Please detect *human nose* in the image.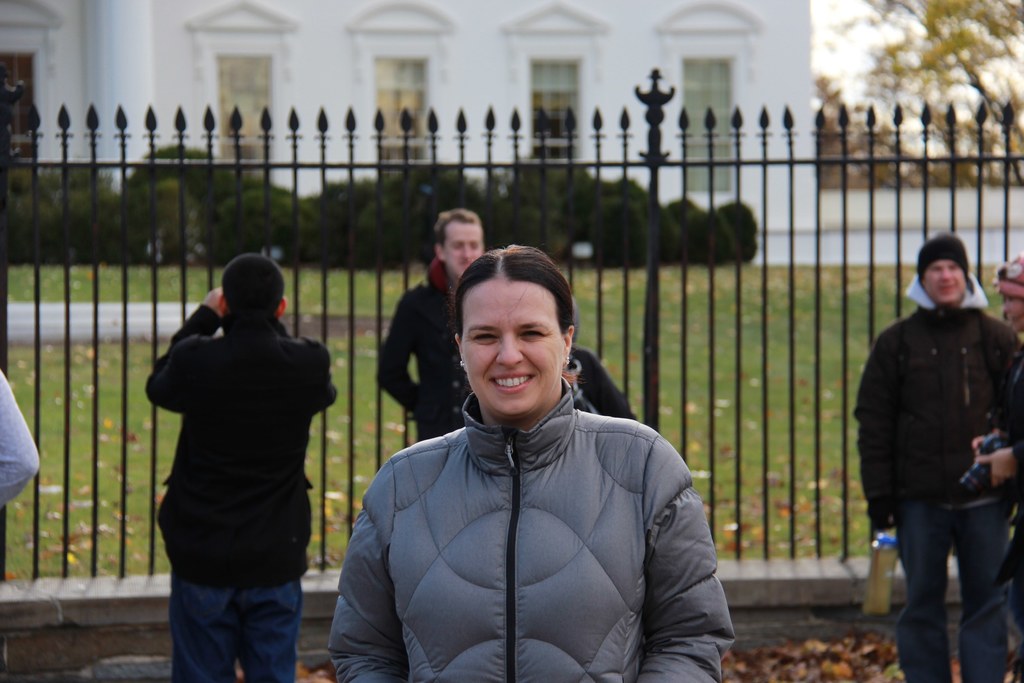
l=936, t=267, r=954, b=283.
